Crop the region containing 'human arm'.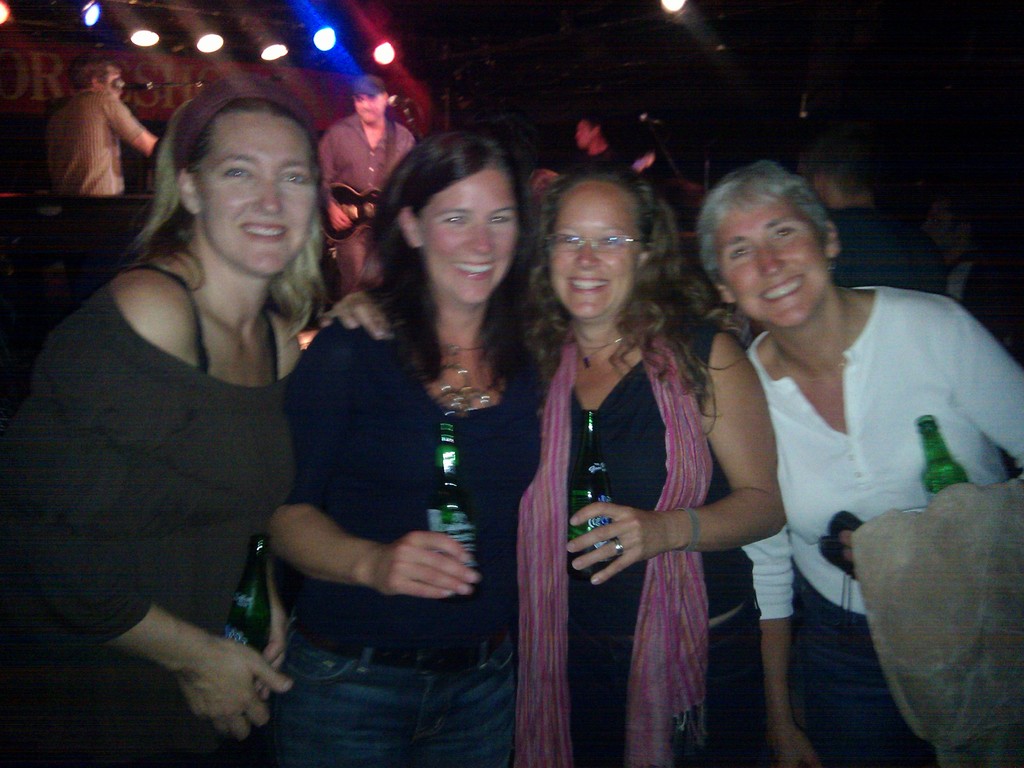
Crop region: <bbox>950, 301, 1023, 468</bbox>.
